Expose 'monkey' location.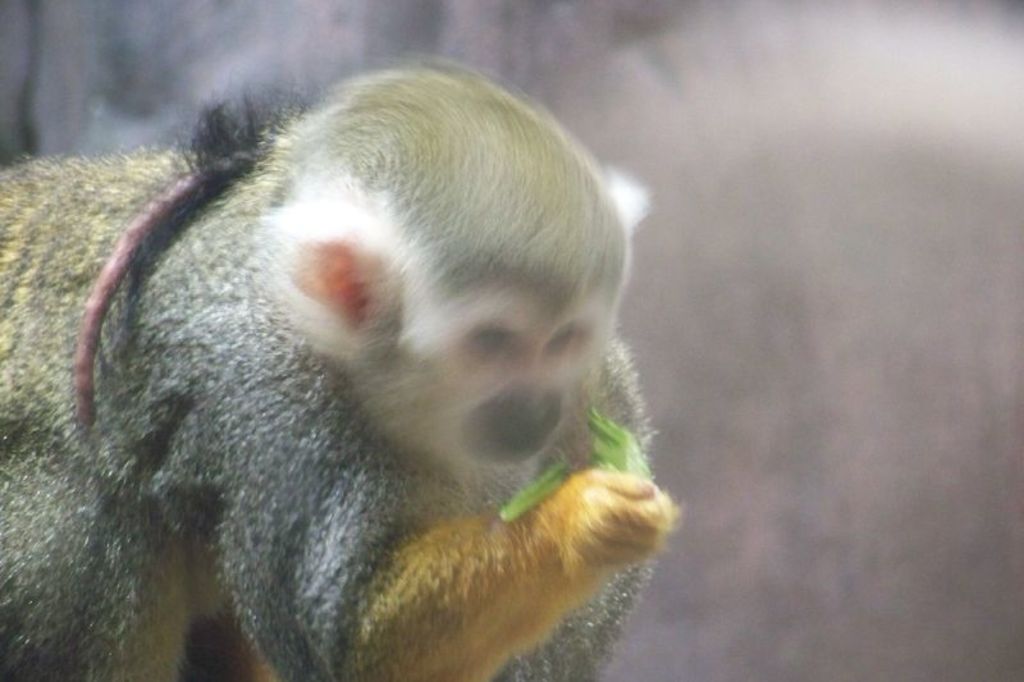
Exposed at BBox(0, 59, 680, 681).
